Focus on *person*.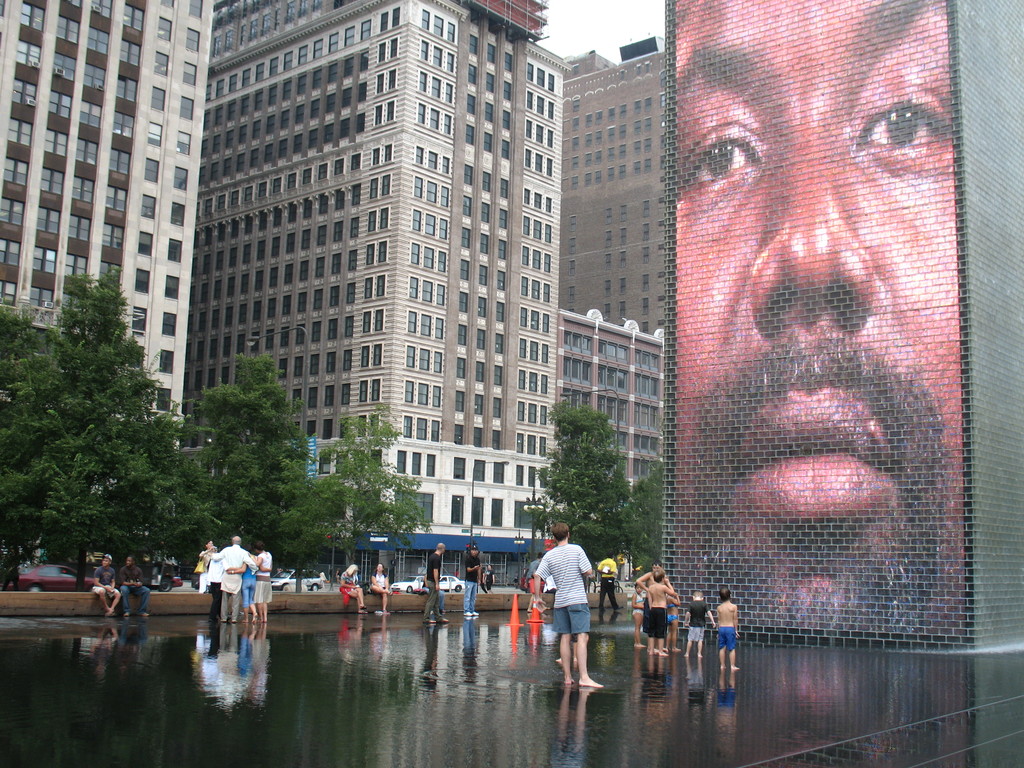
Focused at region(645, 573, 678, 654).
